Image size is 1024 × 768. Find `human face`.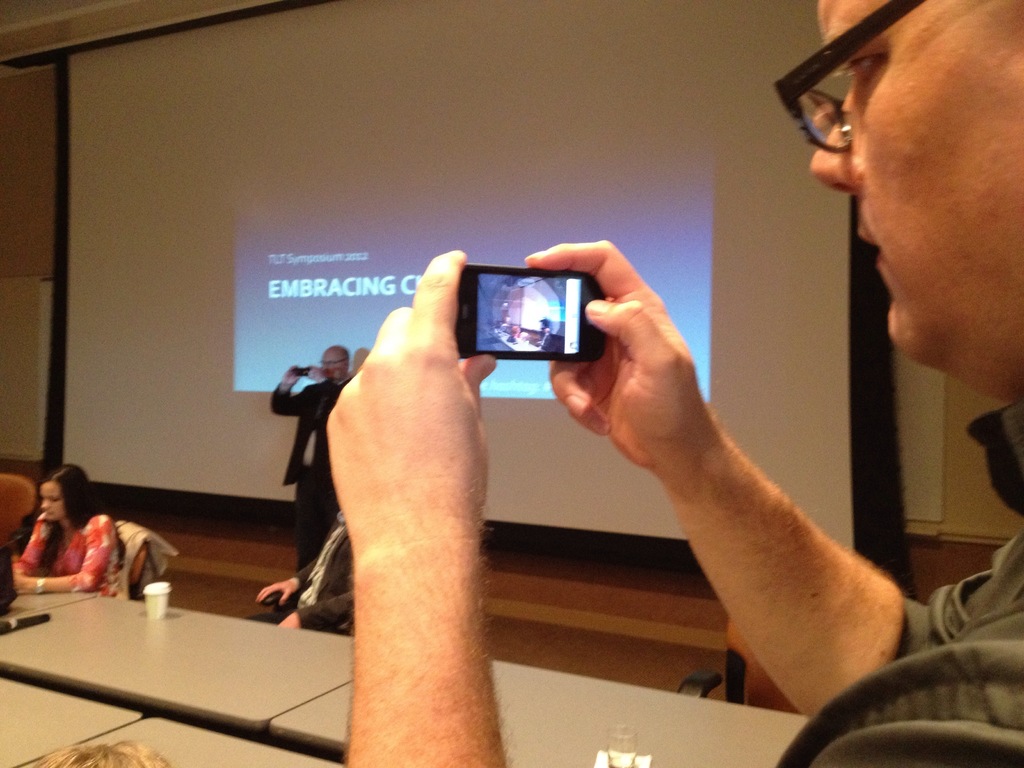
807 0 1023 368.
